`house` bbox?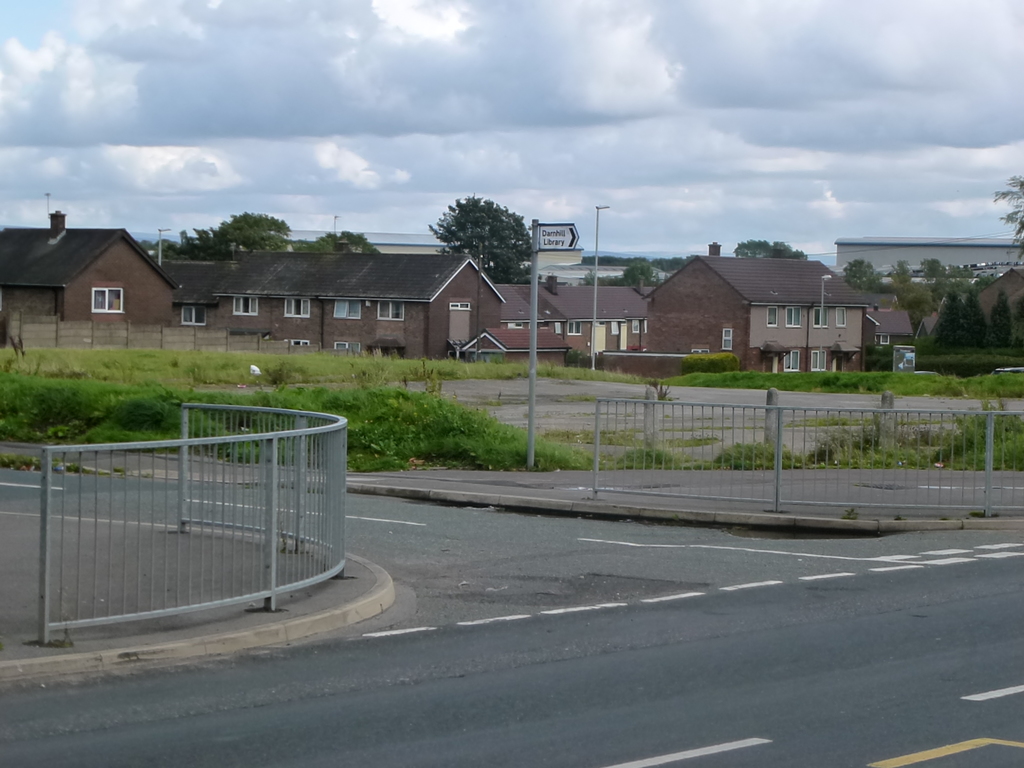
<box>637,230,885,365</box>
